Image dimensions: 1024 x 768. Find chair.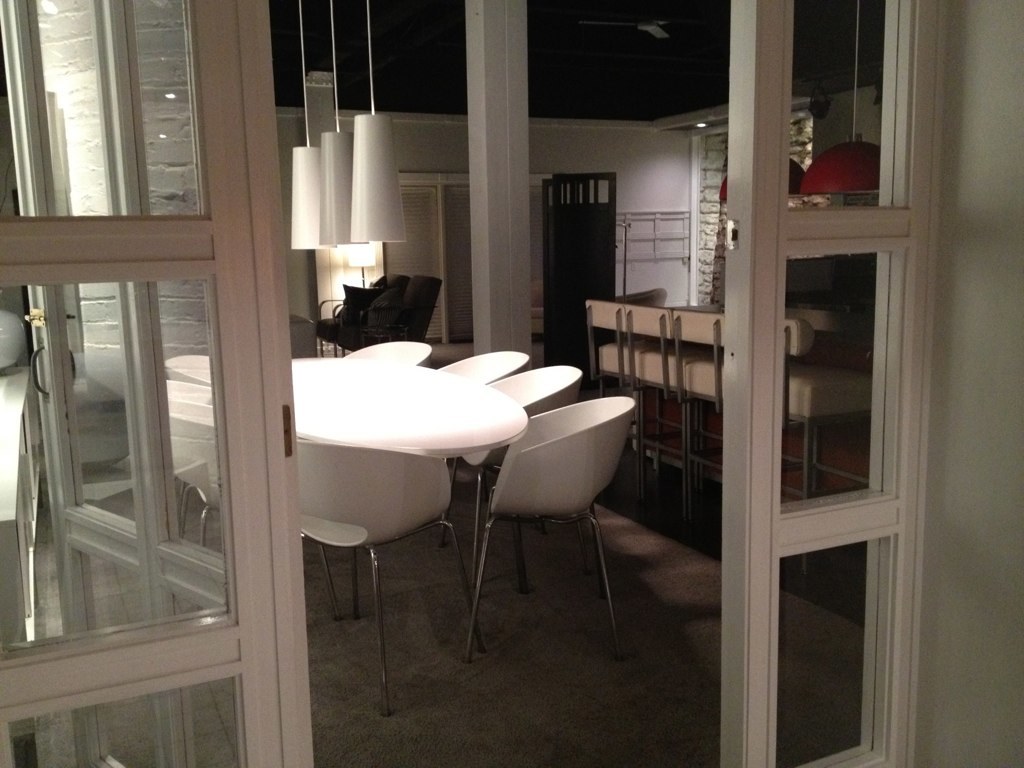
Rect(344, 338, 431, 371).
